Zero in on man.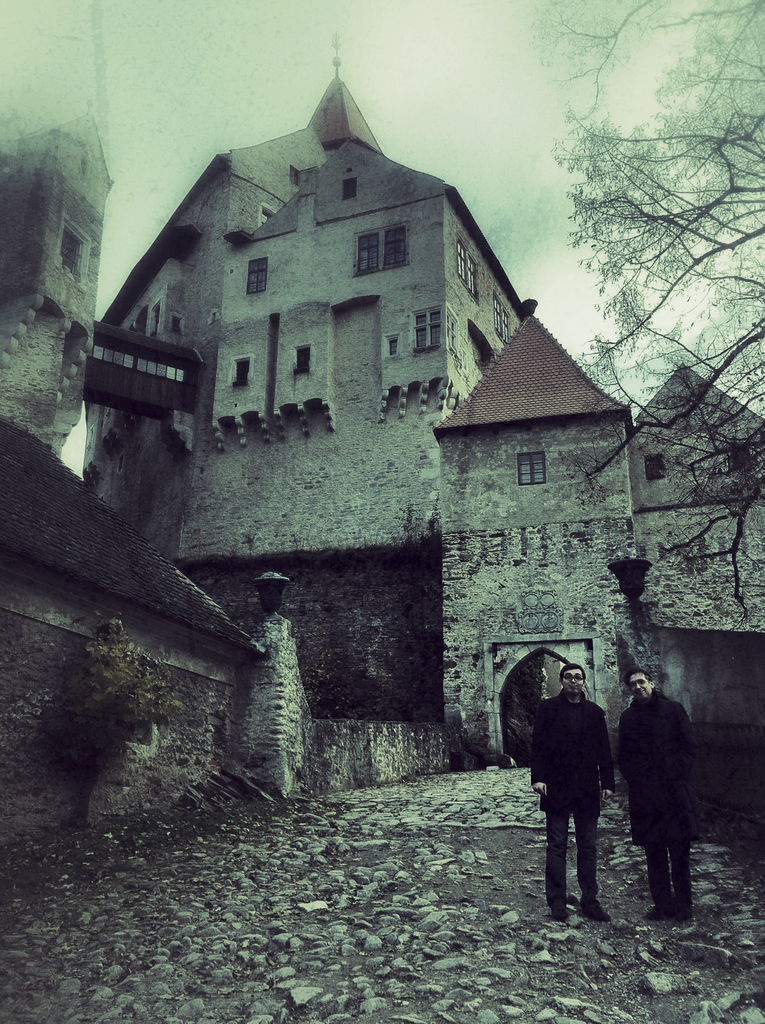
Zeroed in: x1=533, y1=662, x2=629, y2=924.
